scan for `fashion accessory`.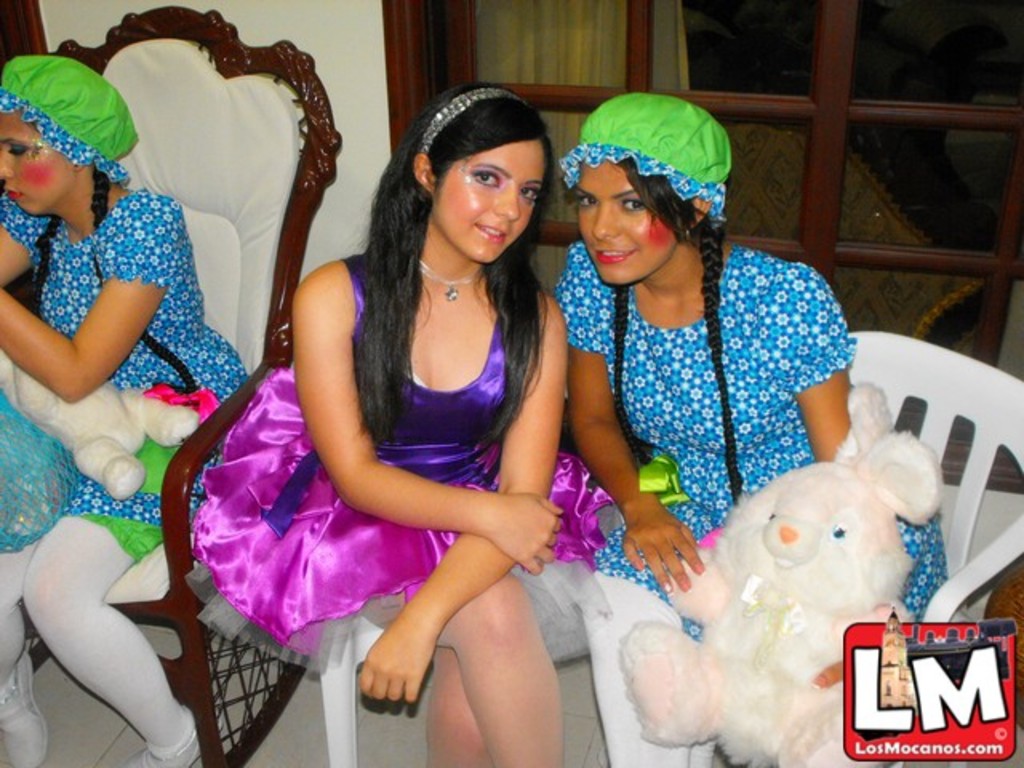
Scan result: x1=416, y1=82, x2=526, y2=155.
